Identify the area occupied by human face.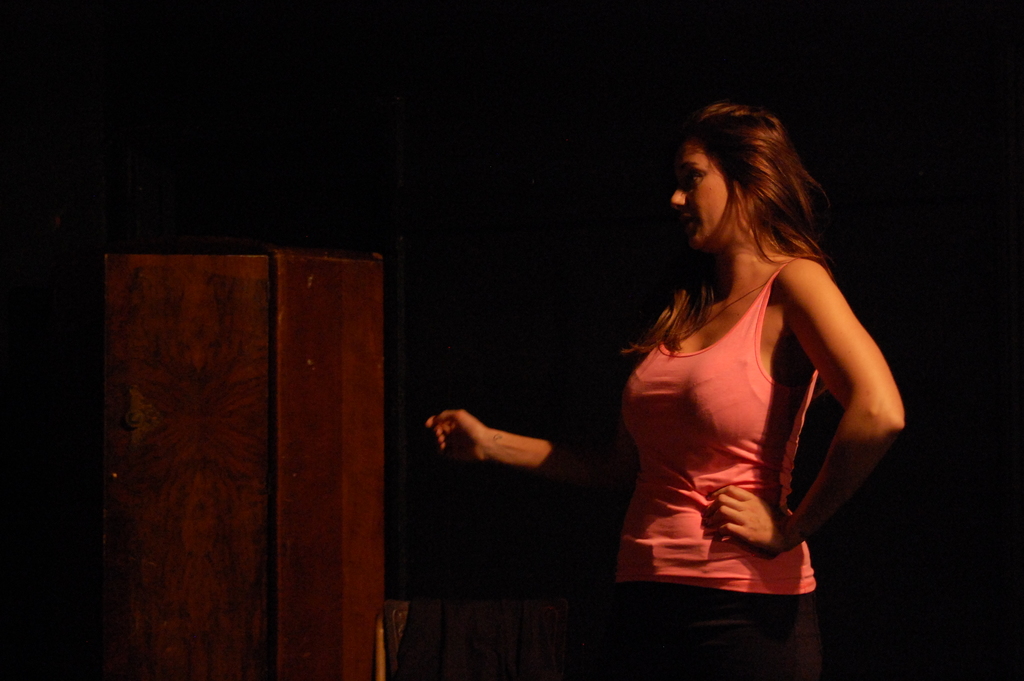
Area: x1=670, y1=135, x2=730, y2=259.
